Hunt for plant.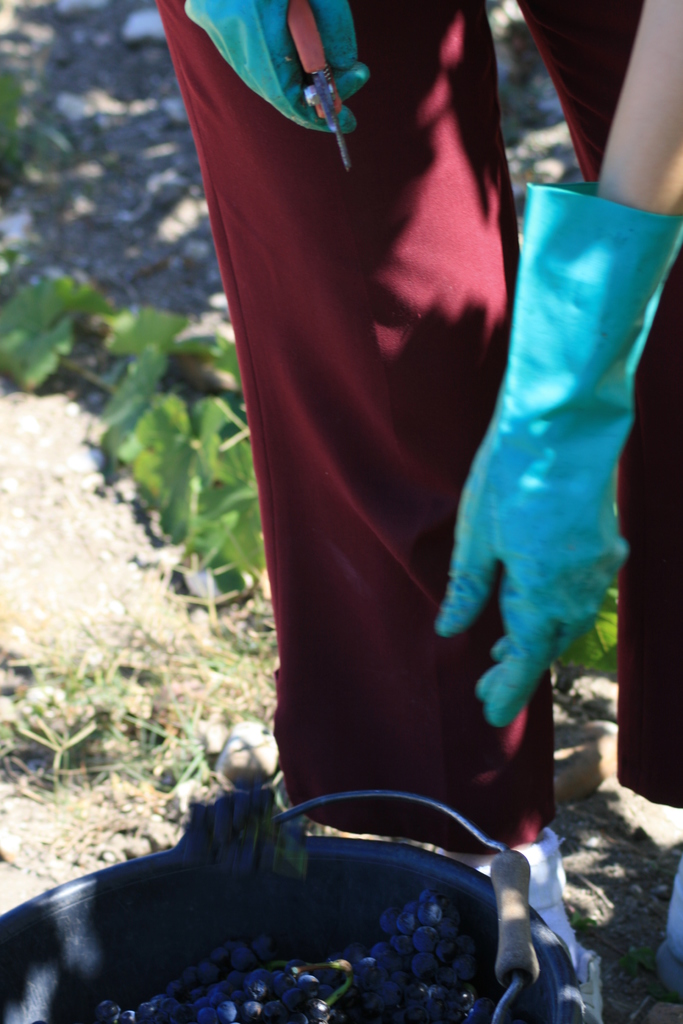
Hunted down at region(1, 61, 630, 676).
